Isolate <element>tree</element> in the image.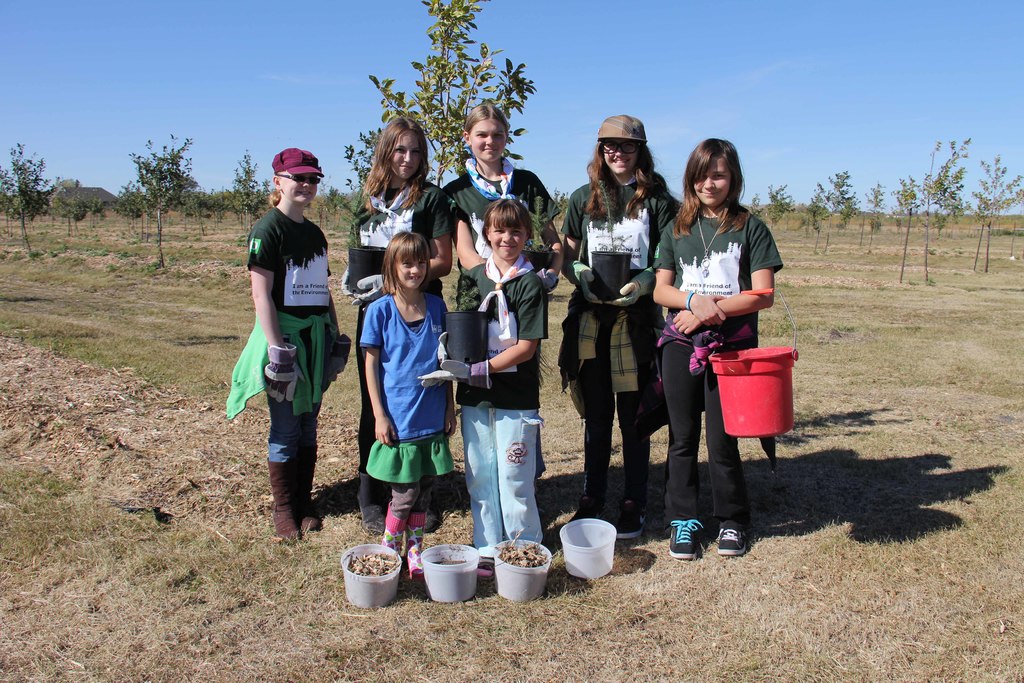
Isolated region: bbox(45, 170, 104, 234).
